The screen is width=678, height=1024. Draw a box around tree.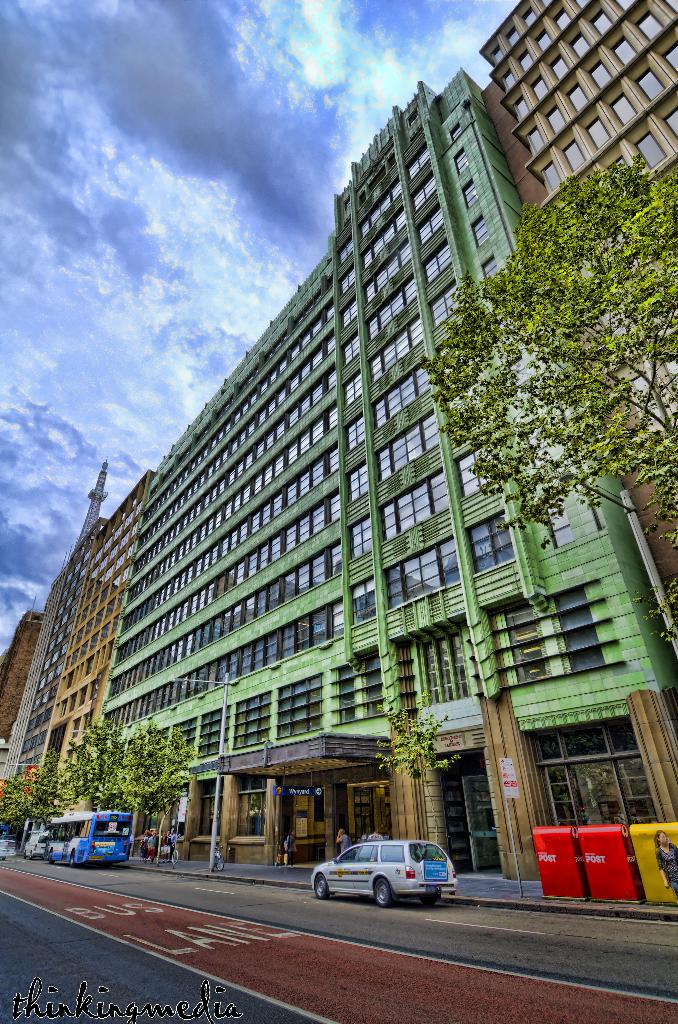
x1=425 y1=148 x2=677 y2=684.
